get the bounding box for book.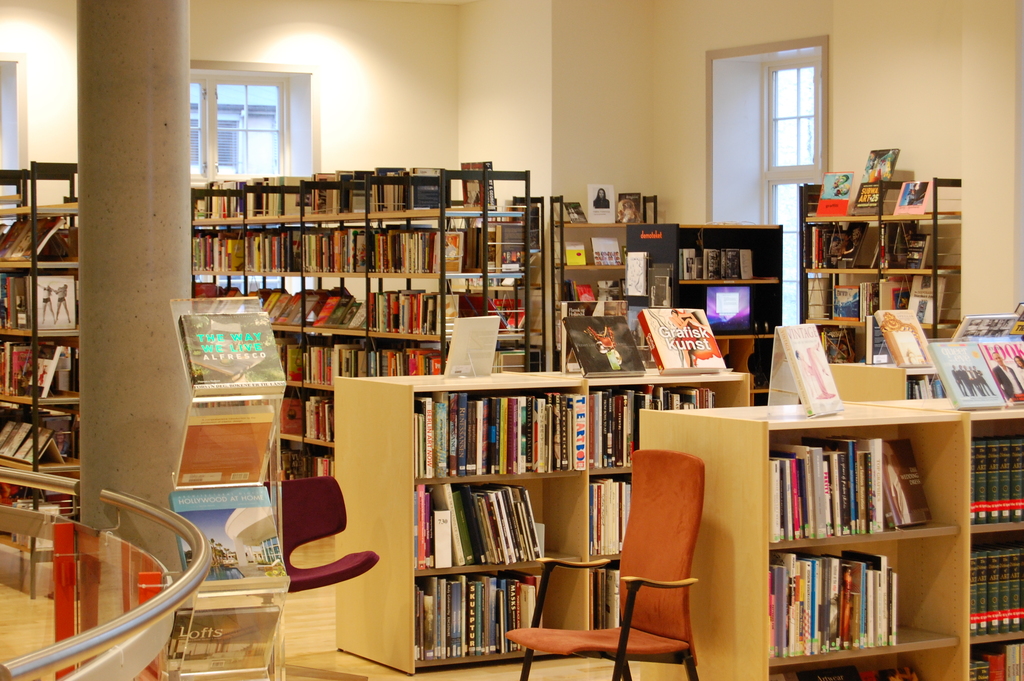
[871,303,934,366].
